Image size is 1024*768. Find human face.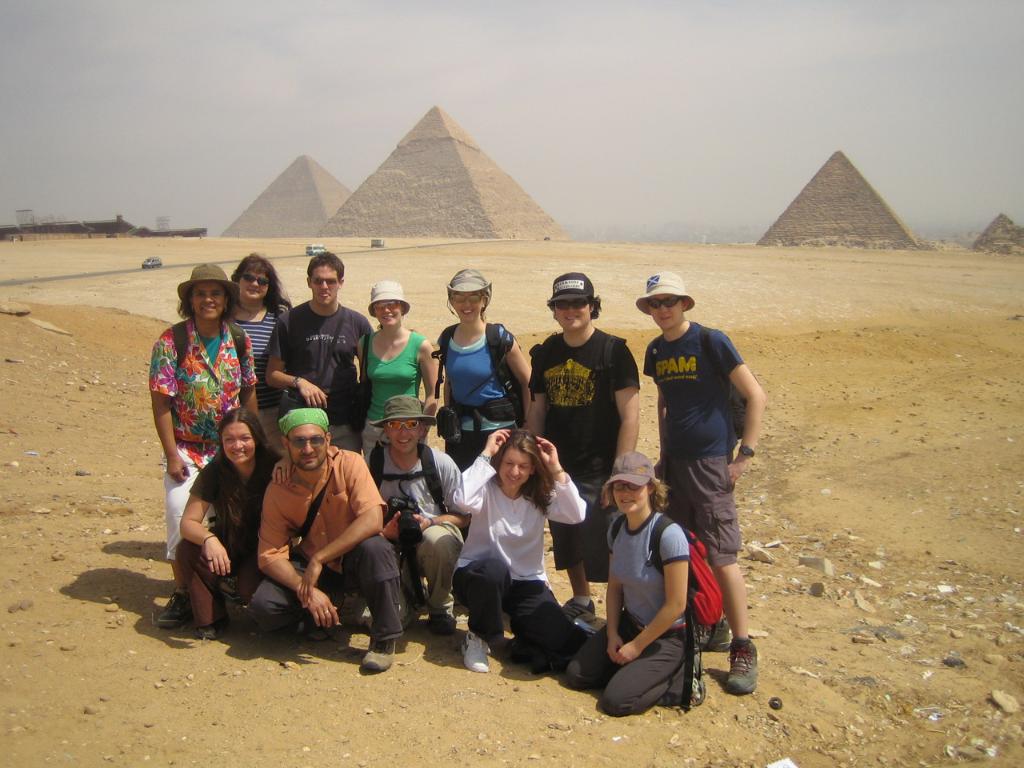
rect(449, 290, 487, 330).
